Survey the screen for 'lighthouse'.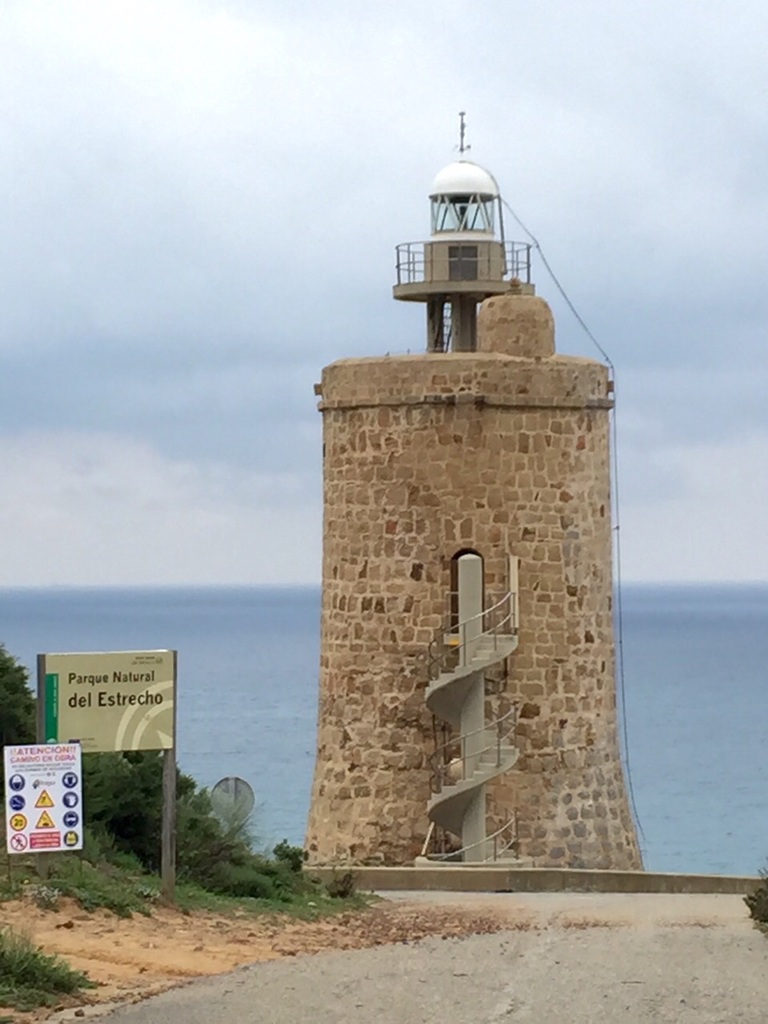
Survey found: {"x1": 297, "y1": 113, "x2": 647, "y2": 884}.
